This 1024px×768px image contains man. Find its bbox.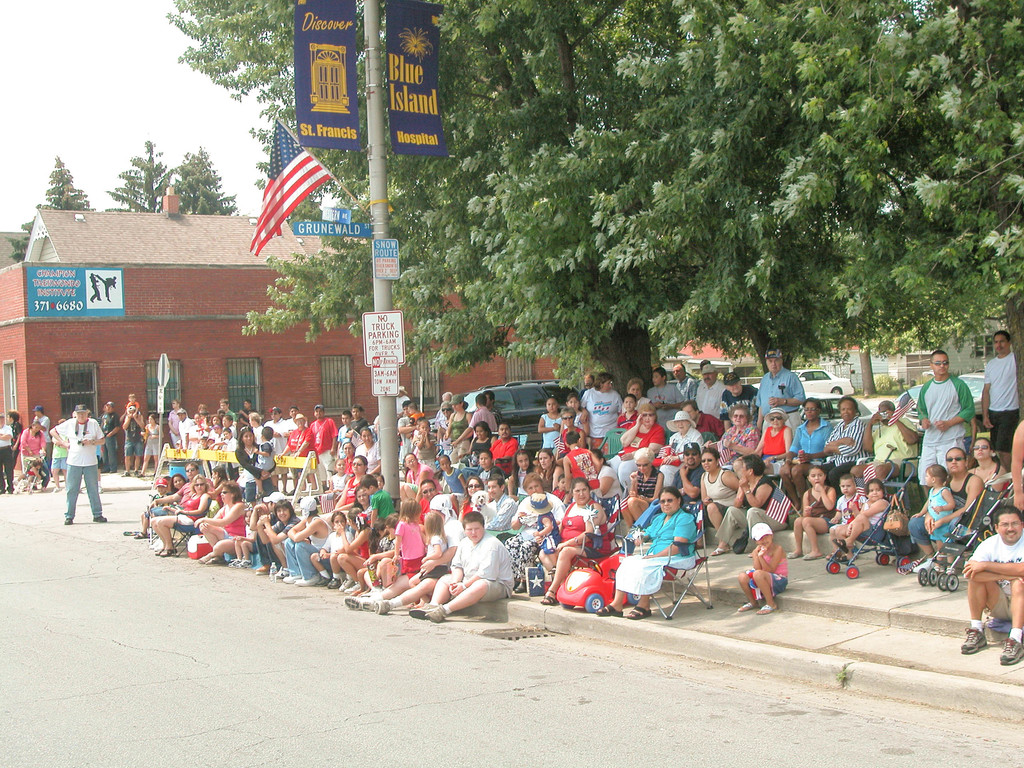
[left=956, top=506, right=1023, bottom=666].
